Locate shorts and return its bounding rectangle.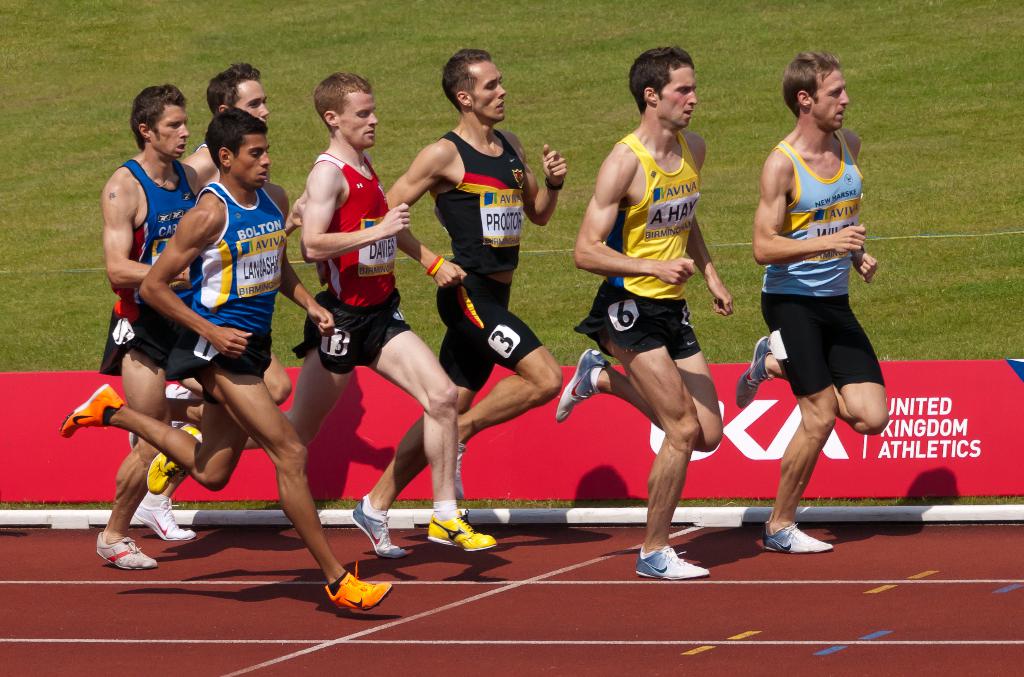
{"x1": 575, "y1": 296, "x2": 703, "y2": 359}.
